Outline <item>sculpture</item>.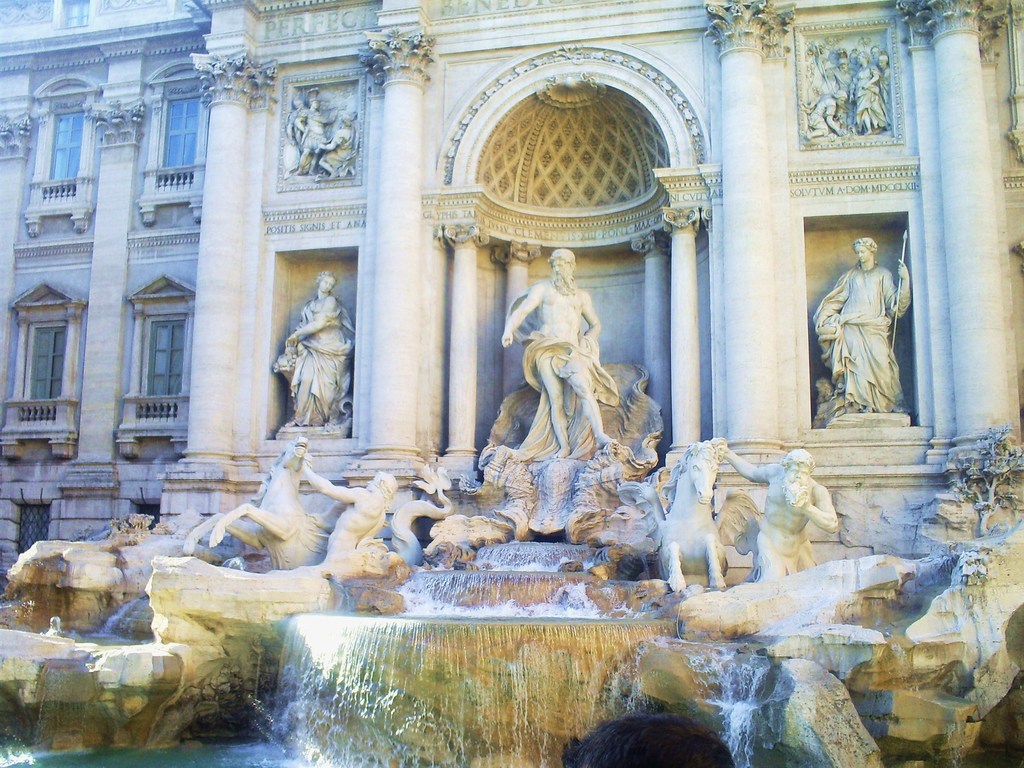
Outline: x1=805, y1=85, x2=849, y2=138.
